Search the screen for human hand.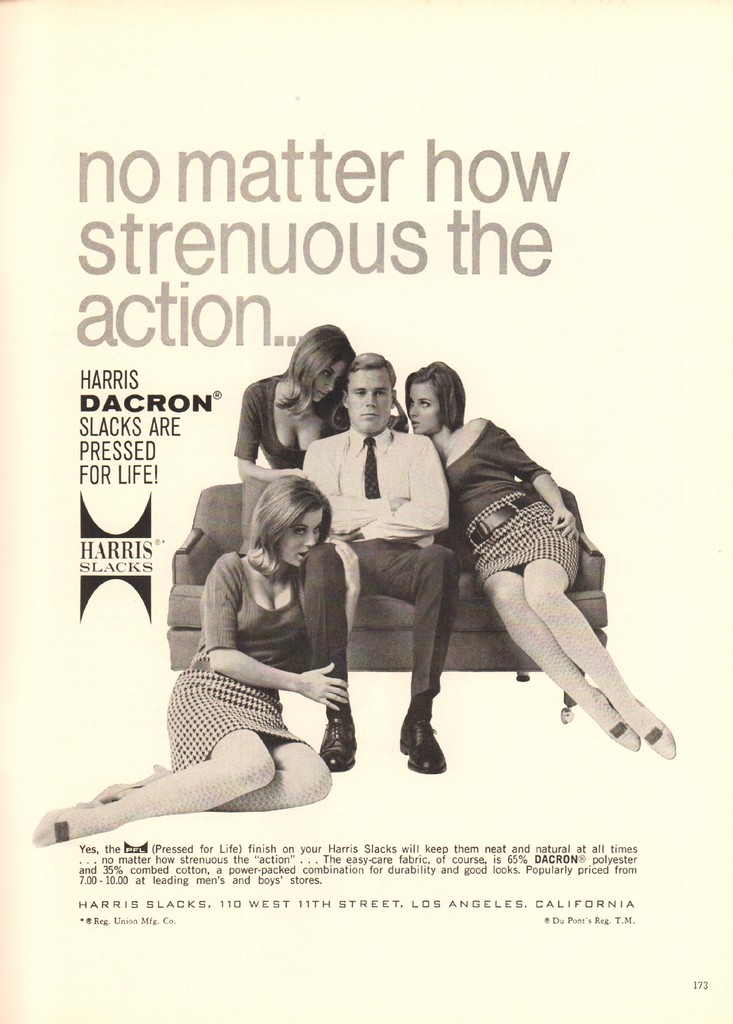
Found at pyautogui.locateOnScreen(549, 507, 581, 547).
